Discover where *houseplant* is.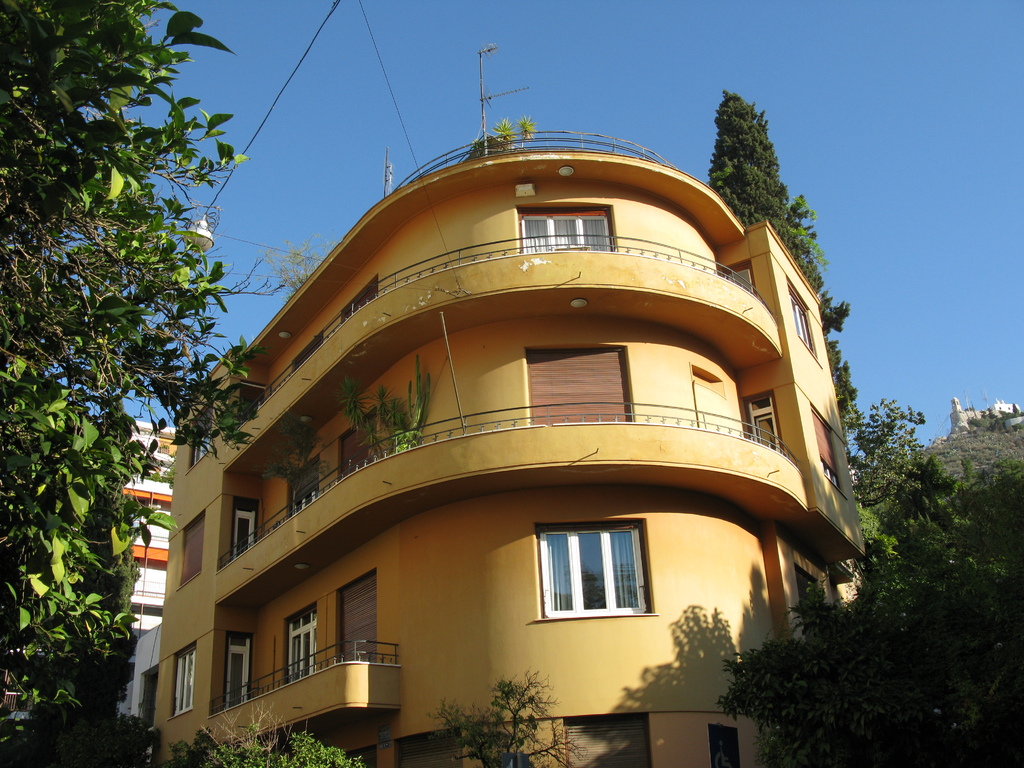
Discovered at locate(248, 402, 332, 516).
